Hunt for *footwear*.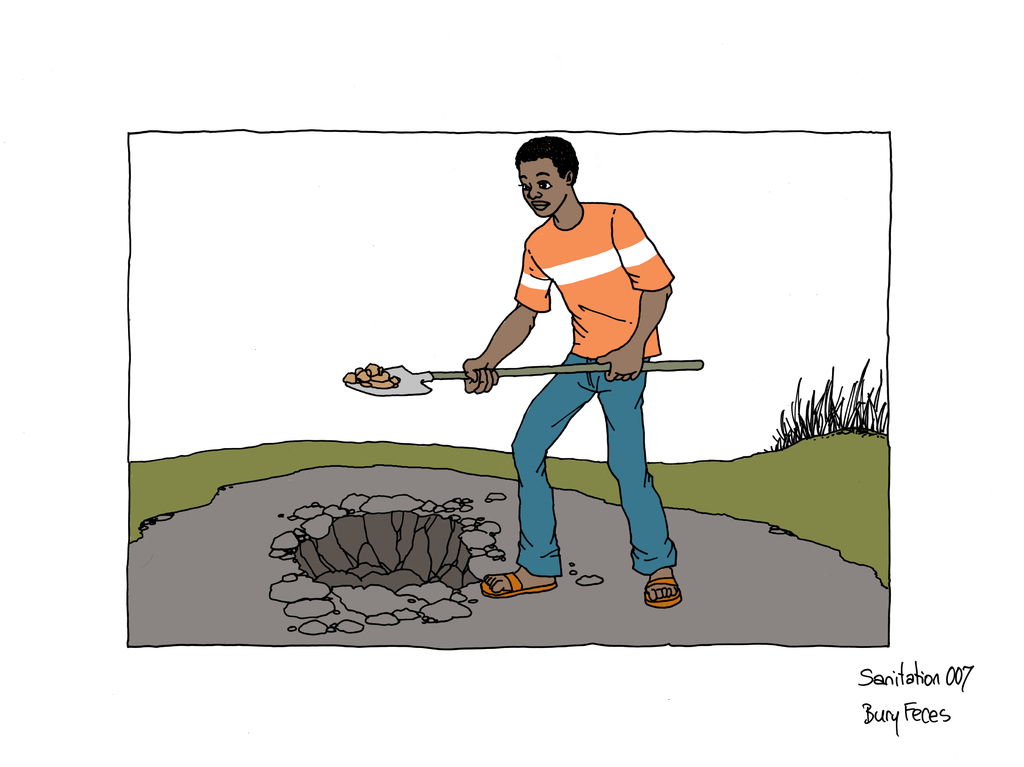
Hunted down at rect(639, 560, 680, 606).
